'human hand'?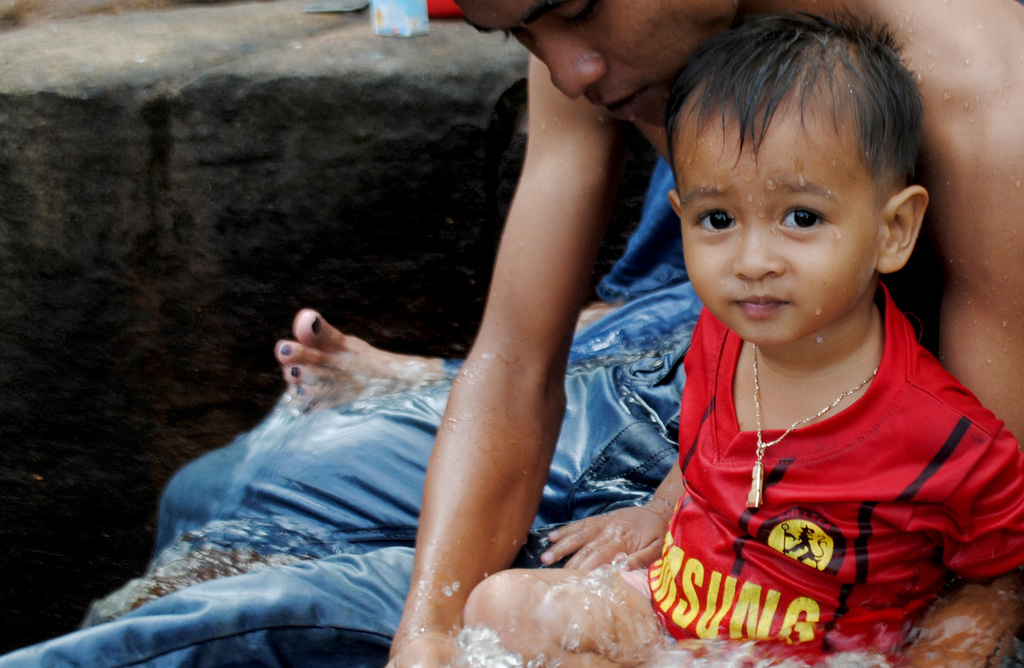
detection(384, 626, 480, 667)
